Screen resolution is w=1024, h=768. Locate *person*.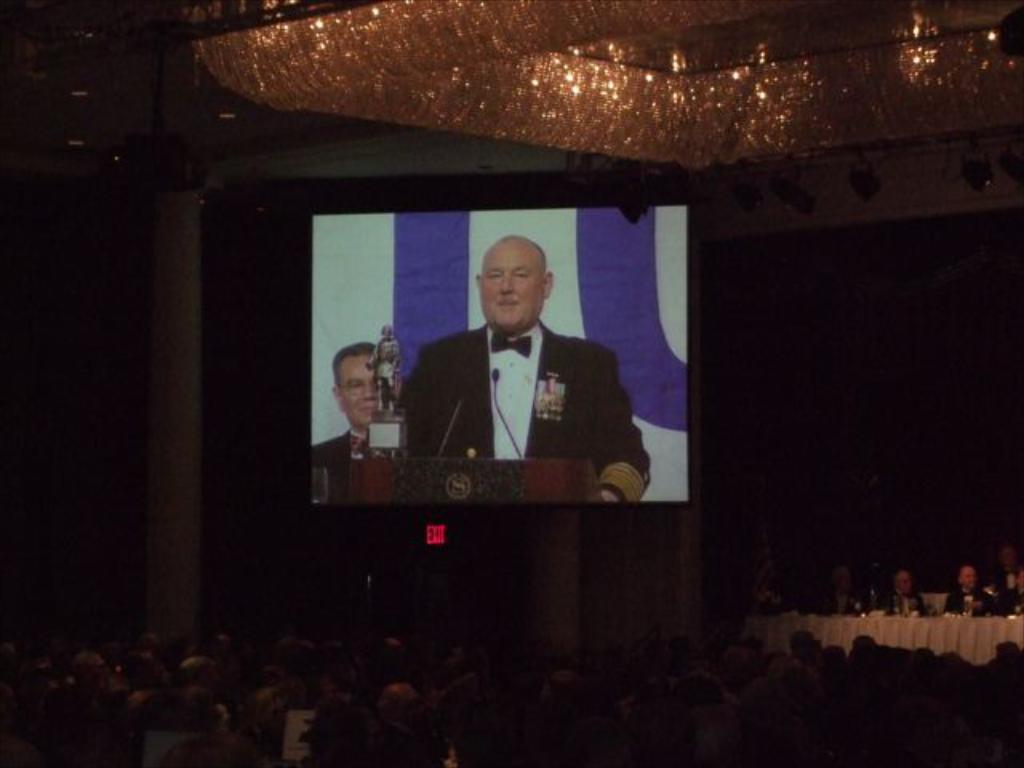
822,645,869,677.
